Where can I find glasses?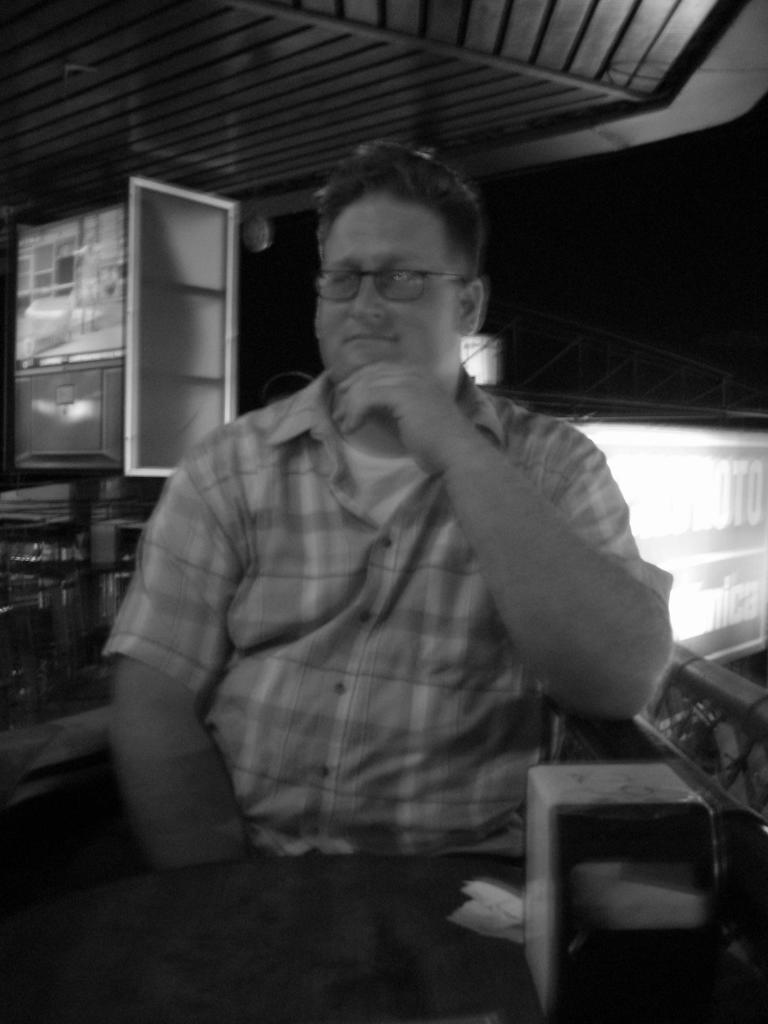
You can find it at bbox=[314, 266, 472, 303].
